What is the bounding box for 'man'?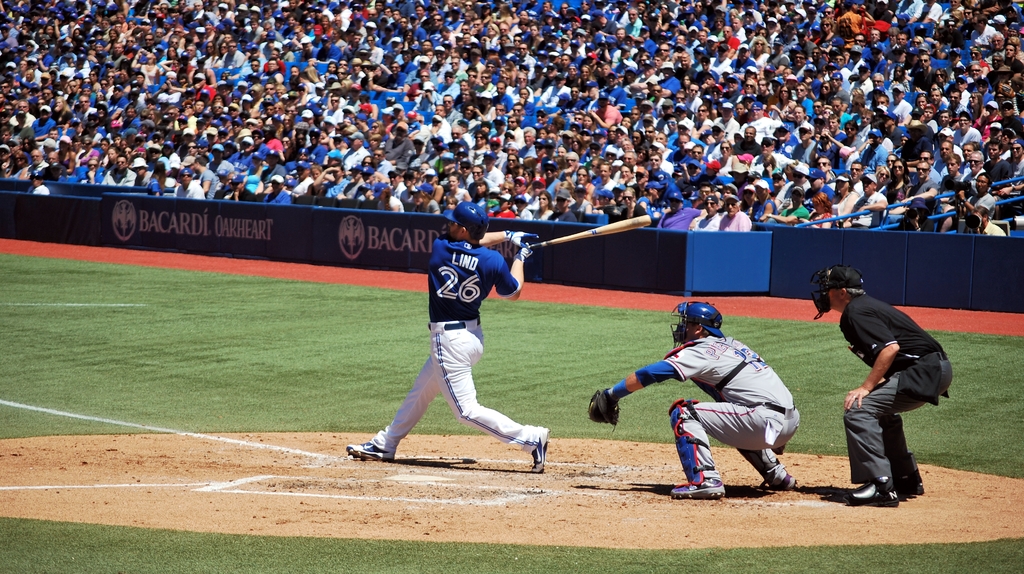
left=65, top=81, right=80, bottom=108.
